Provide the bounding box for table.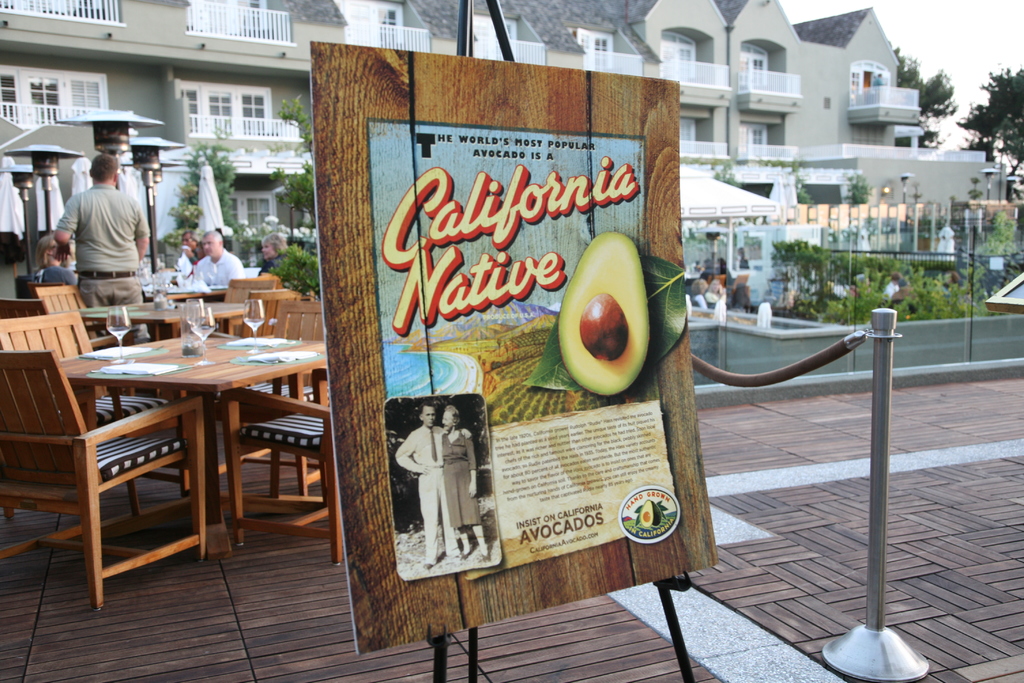
rect(29, 323, 338, 582).
